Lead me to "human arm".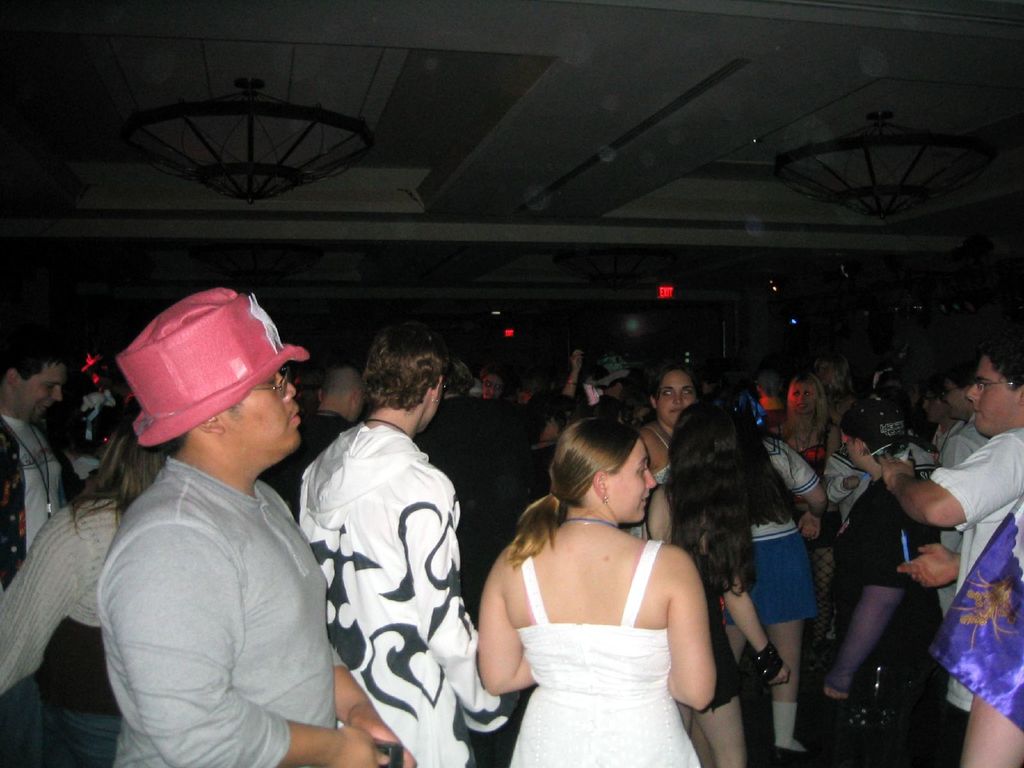
Lead to l=770, t=437, r=829, b=540.
